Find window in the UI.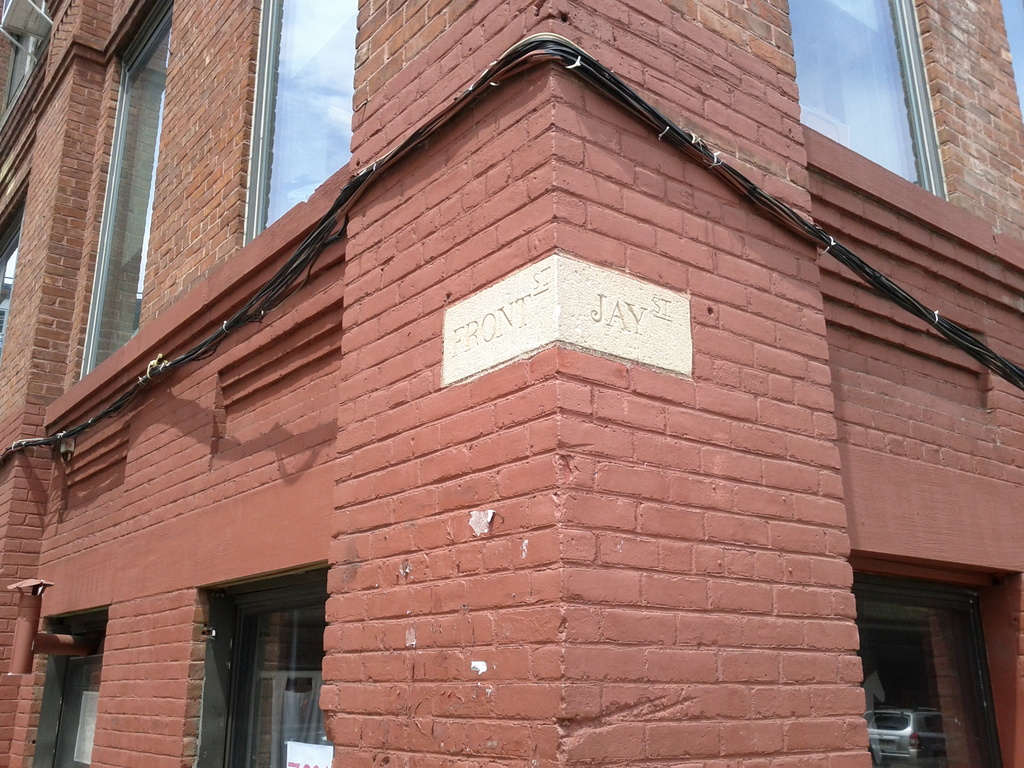
UI element at <region>850, 555, 1000, 742</region>.
